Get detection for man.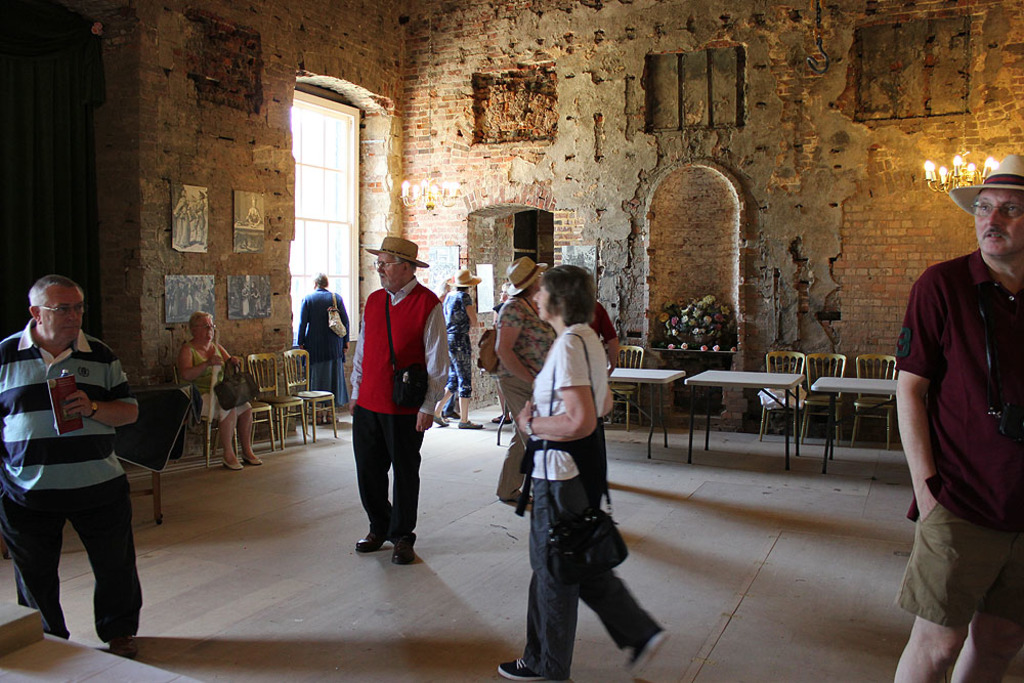
Detection: {"left": 894, "top": 156, "right": 1023, "bottom": 682}.
